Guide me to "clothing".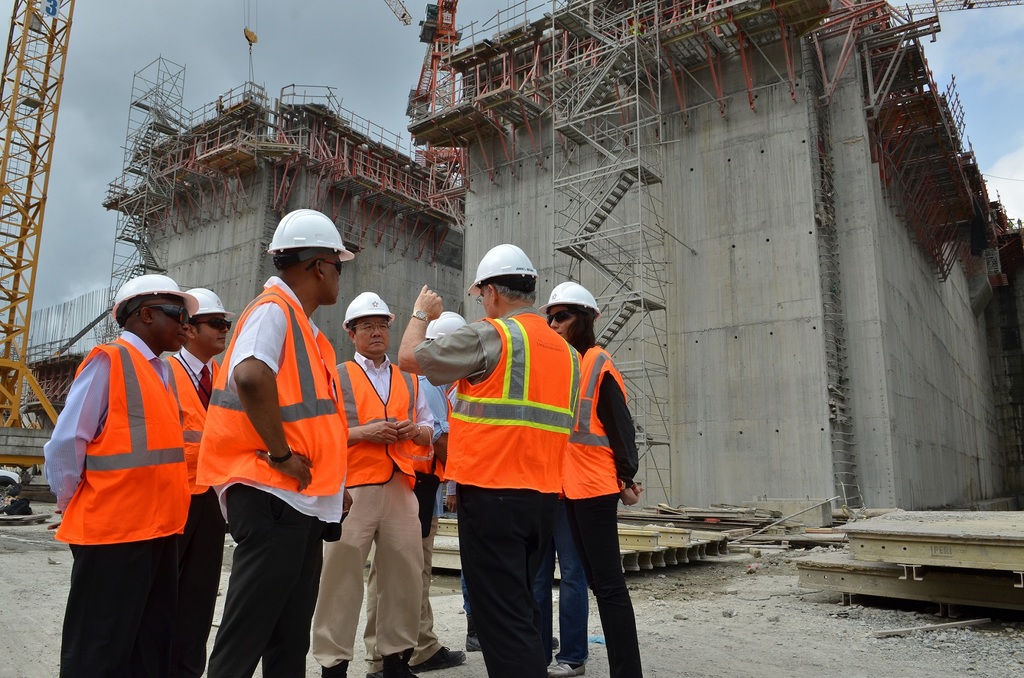
Guidance: locate(327, 354, 435, 666).
